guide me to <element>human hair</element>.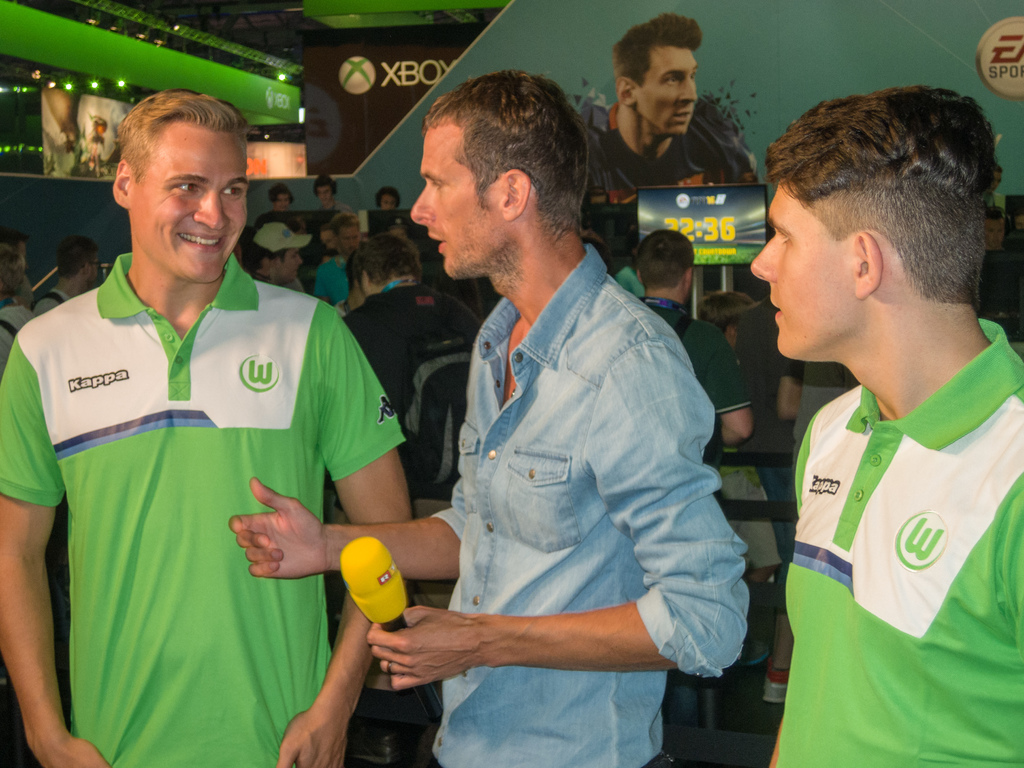
Guidance: 636/227/696/288.
